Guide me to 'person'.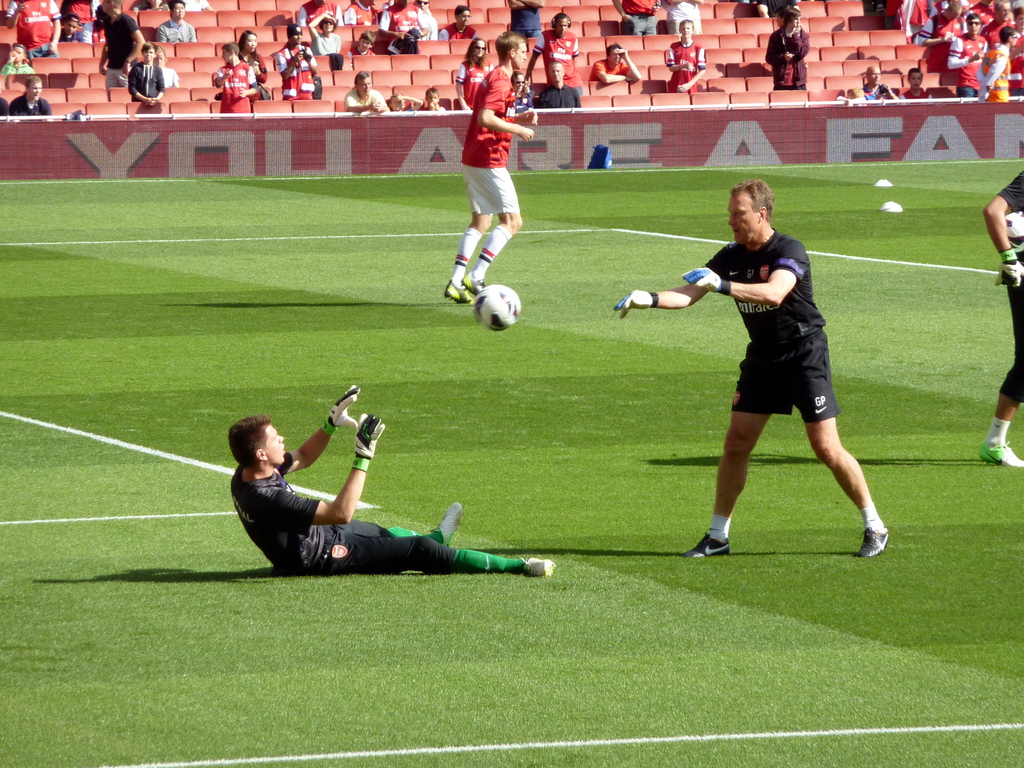
Guidance: region(764, 3, 809, 90).
